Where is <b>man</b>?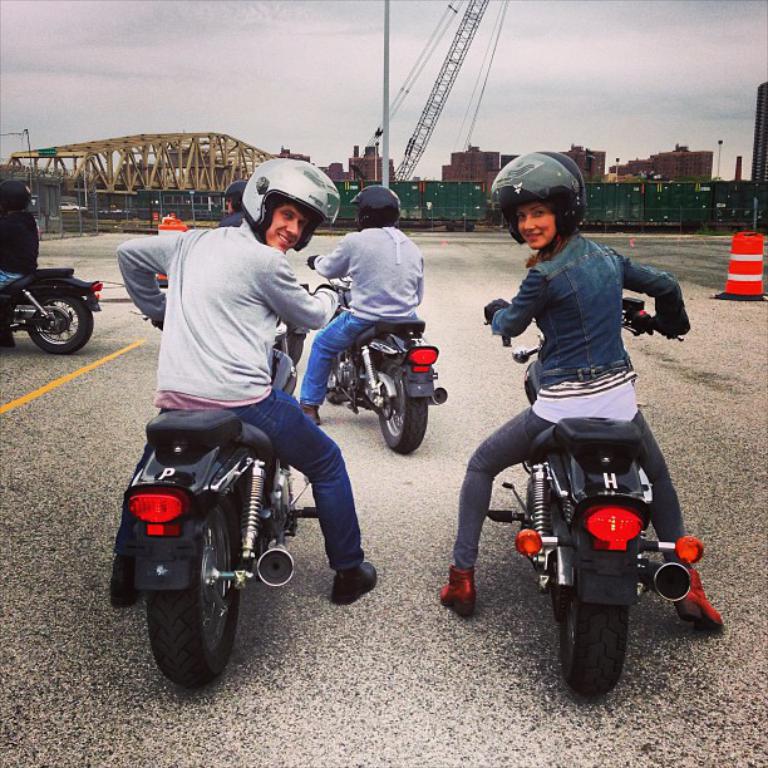
0 176 39 348.
